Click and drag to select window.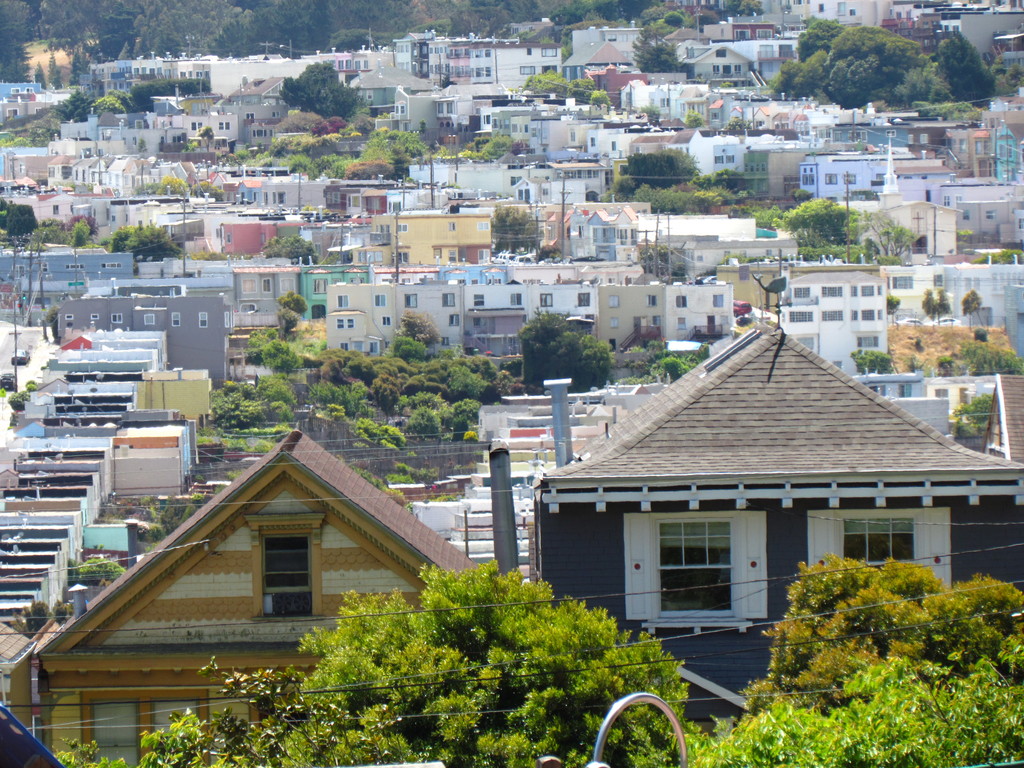
Selection: rect(607, 294, 620, 308).
